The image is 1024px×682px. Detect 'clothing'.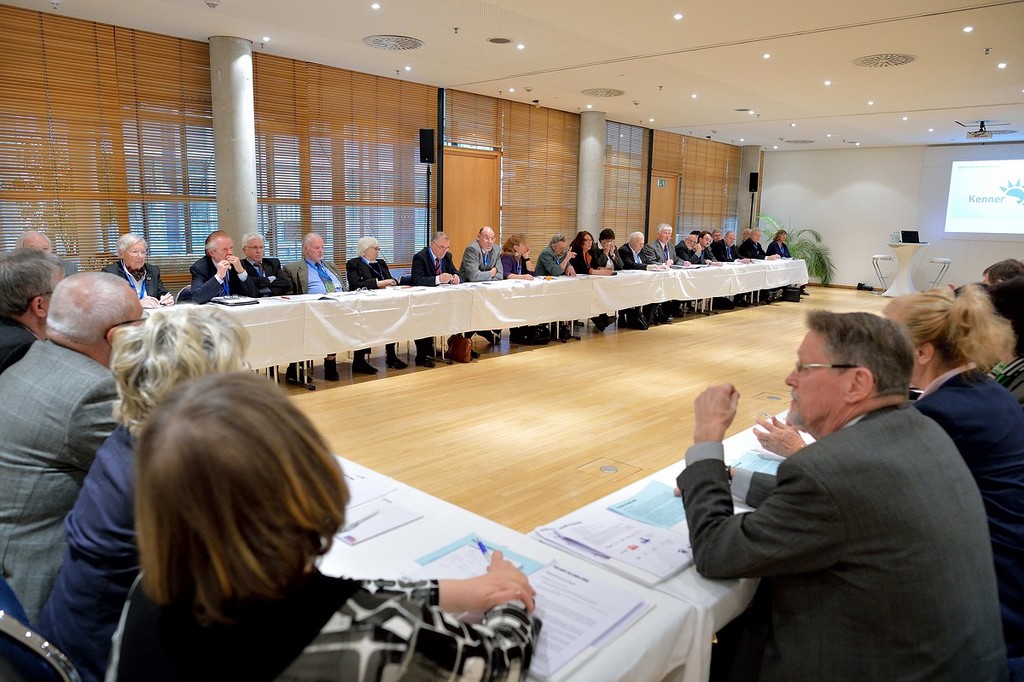
Detection: left=0, top=321, right=32, bottom=368.
